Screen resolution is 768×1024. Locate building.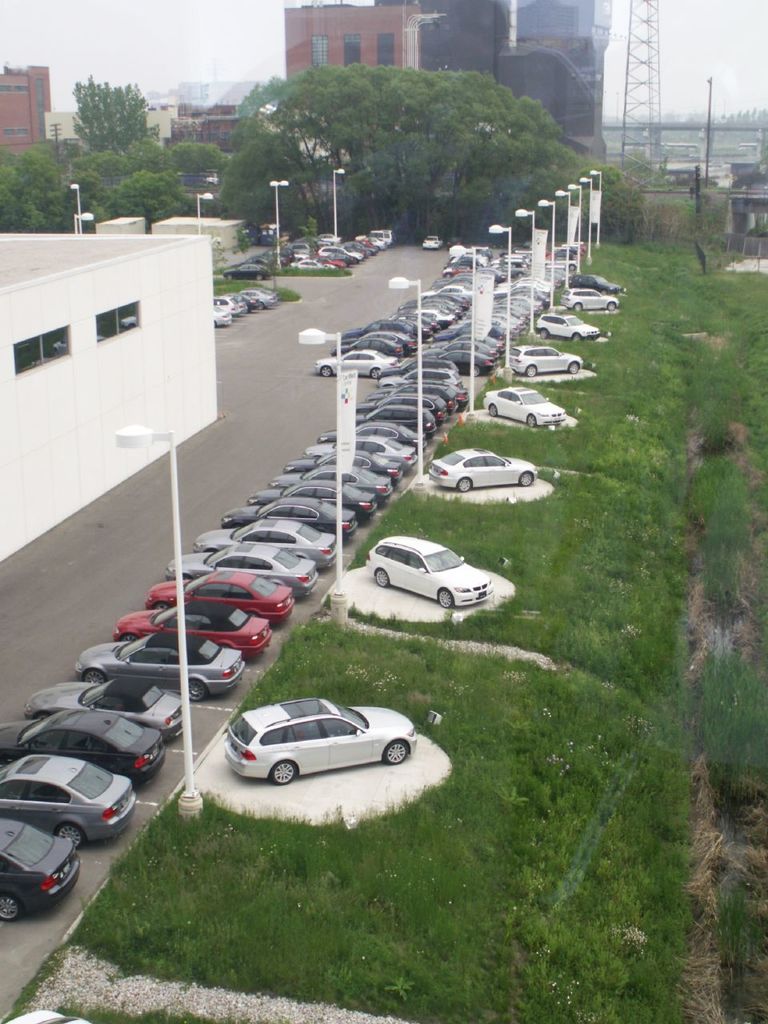
[left=499, top=40, right=610, bottom=165].
